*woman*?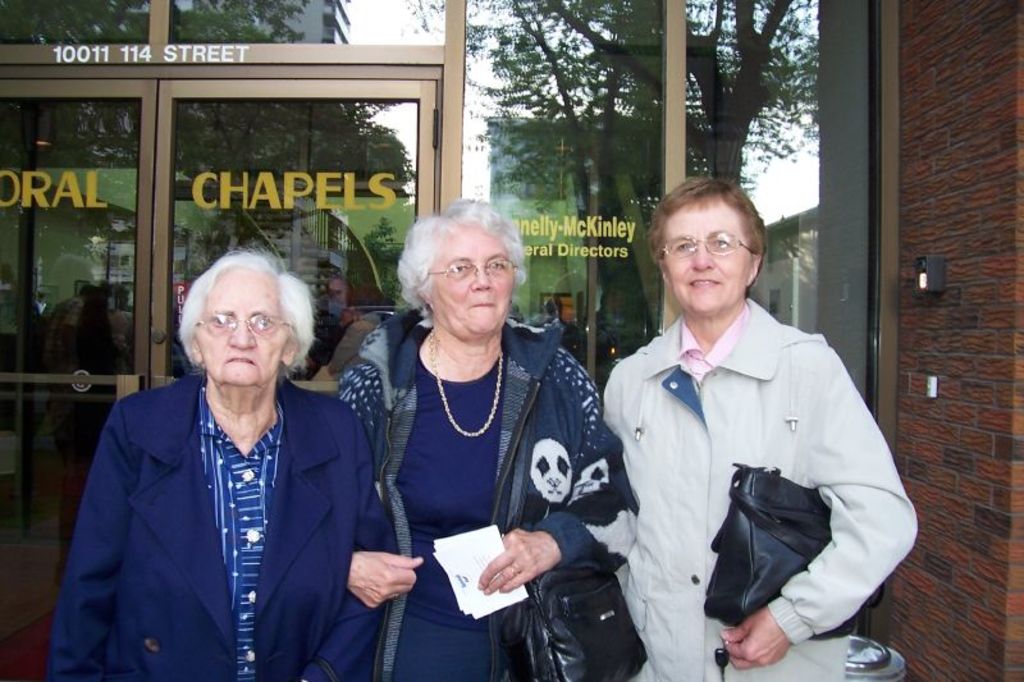
342:201:643:681
